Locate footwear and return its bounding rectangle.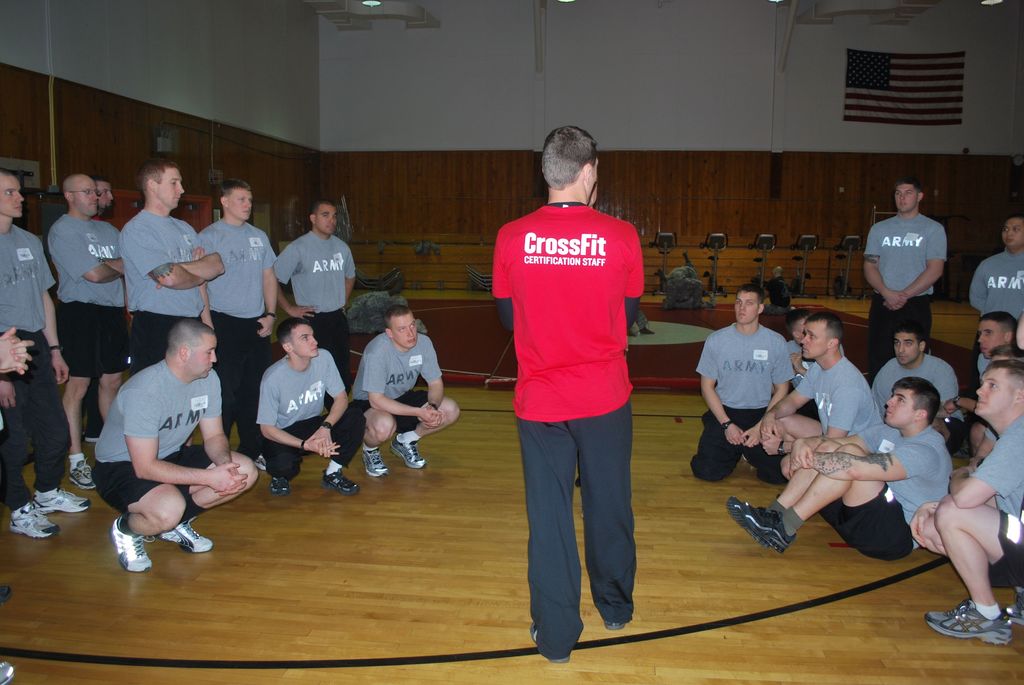
(269, 477, 290, 494).
